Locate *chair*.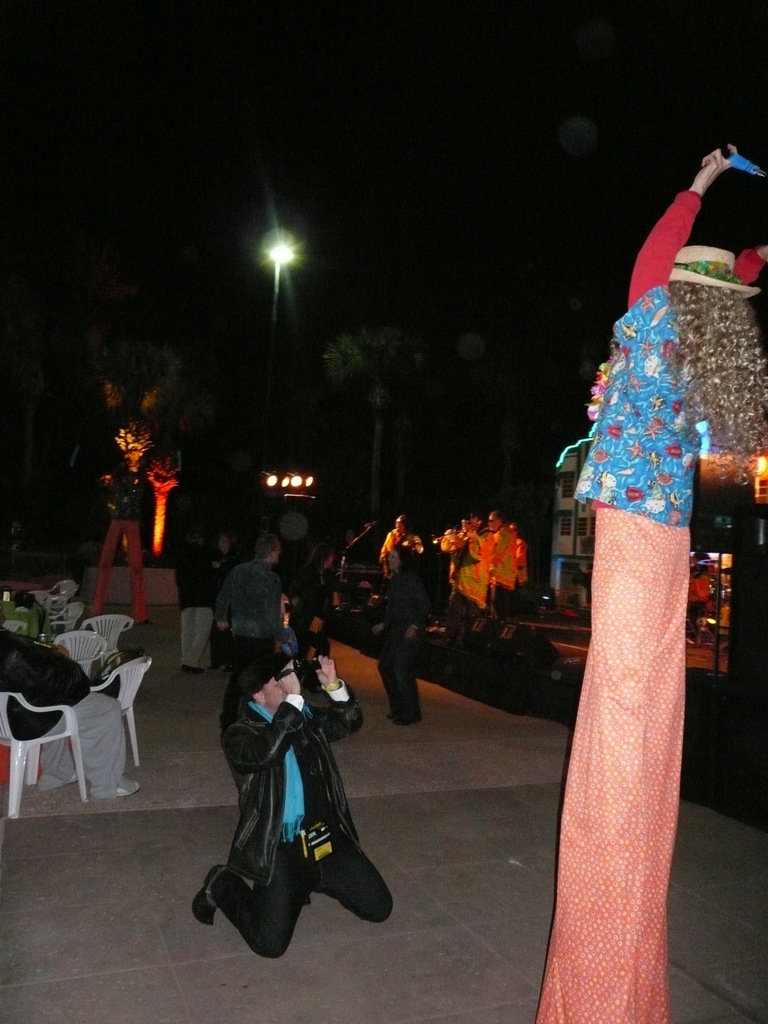
Bounding box: 88 657 156 764.
